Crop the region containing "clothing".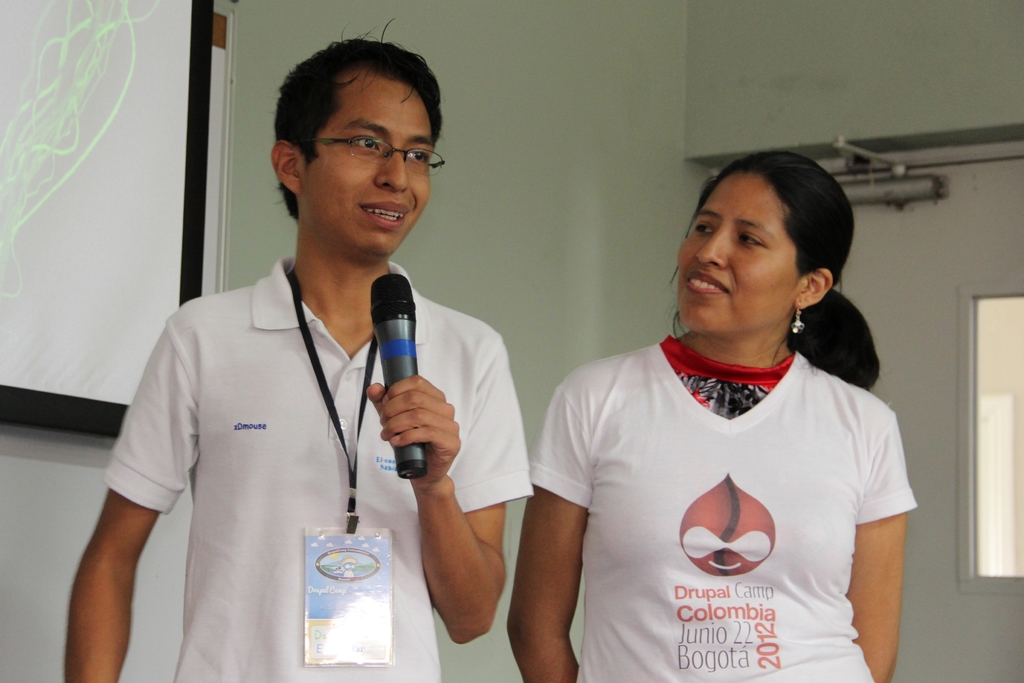
Crop region: {"left": 538, "top": 307, "right": 910, "bottom": 682}.
